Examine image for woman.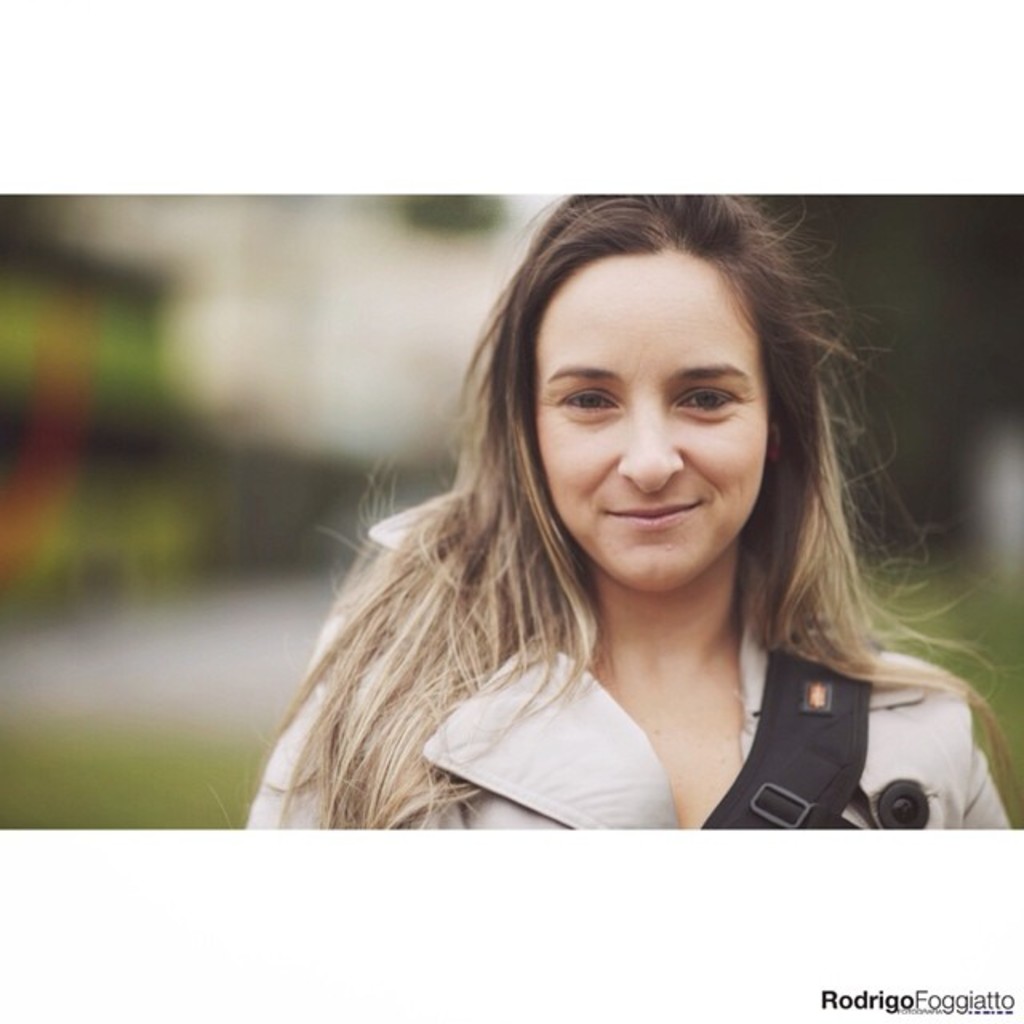
Examination result: (left=250, top=190, right=1016, bottom=832).
